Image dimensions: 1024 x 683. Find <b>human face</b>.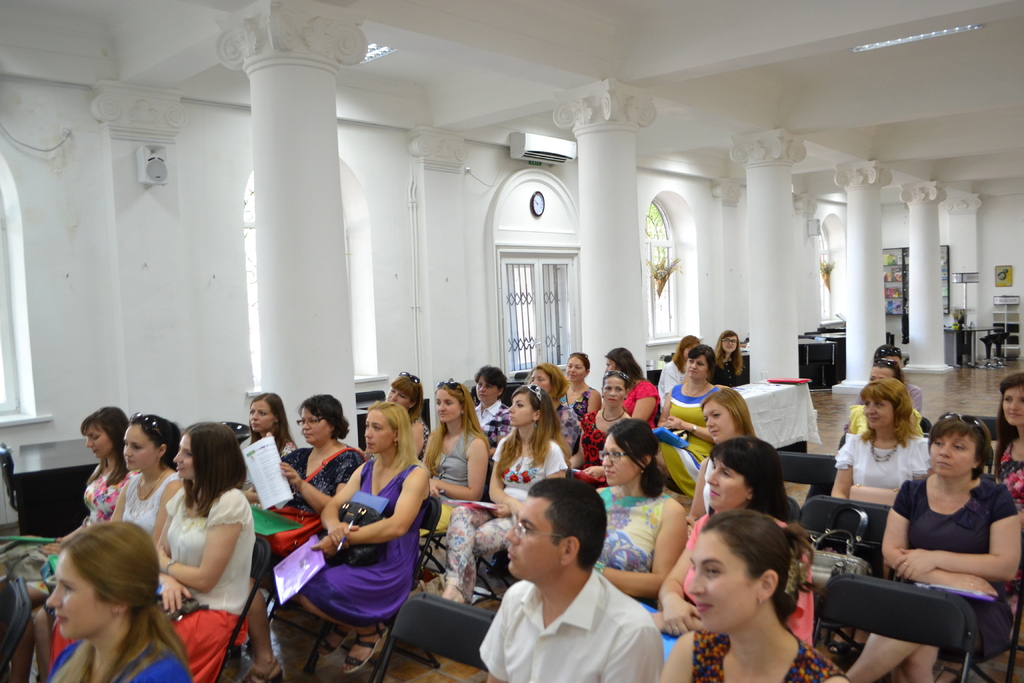
[left=692, top=530, right=758, bottom=634].
